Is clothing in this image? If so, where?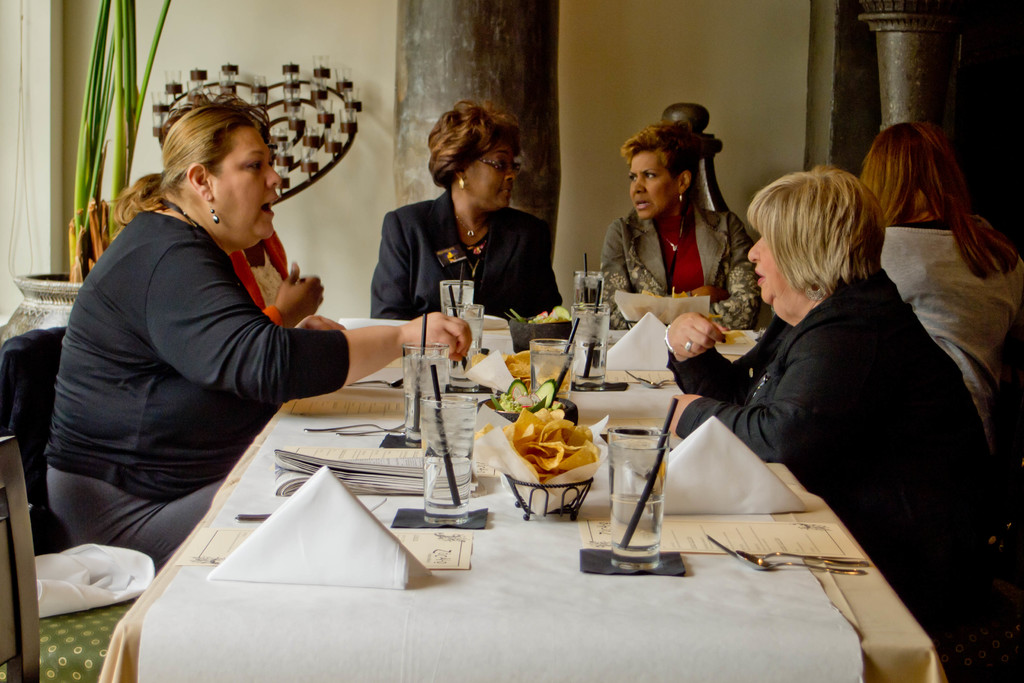
Yes, at 46, 213, 355, 569.
